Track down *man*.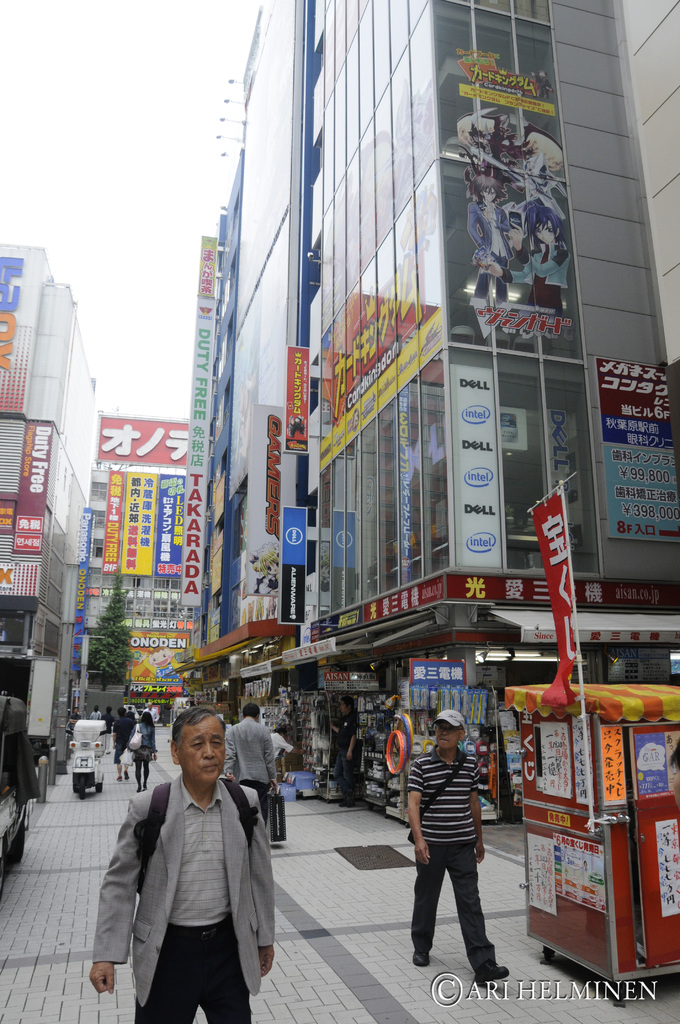
Tracked to bbox=(323, 694, 373, 811).
